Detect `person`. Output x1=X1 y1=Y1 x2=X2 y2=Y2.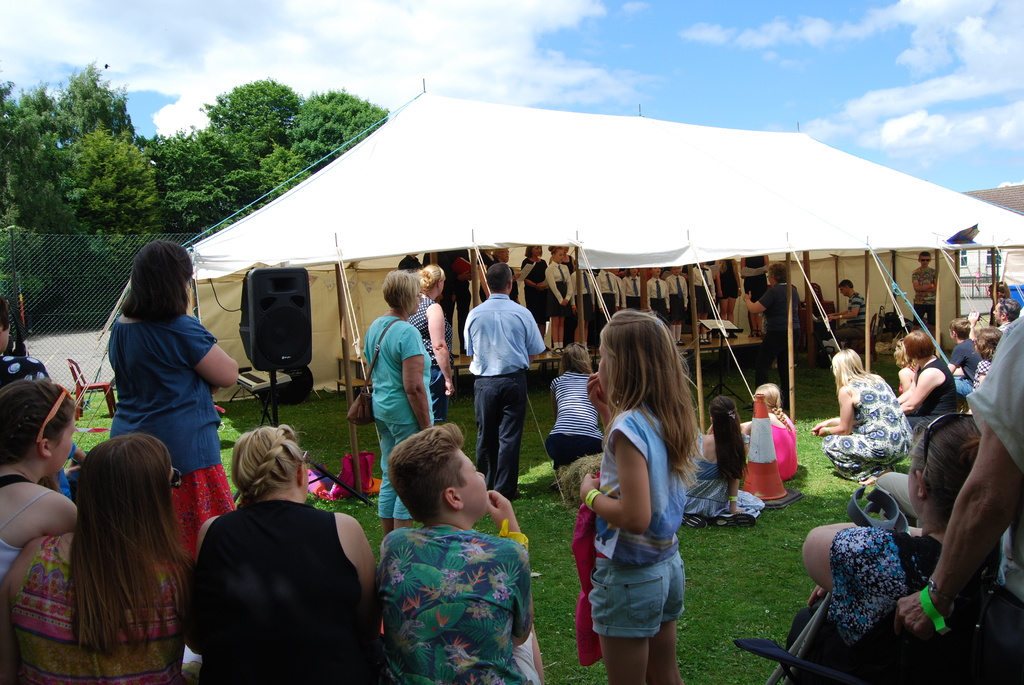
x1=620 y1=265 x2=646 y2=313.
